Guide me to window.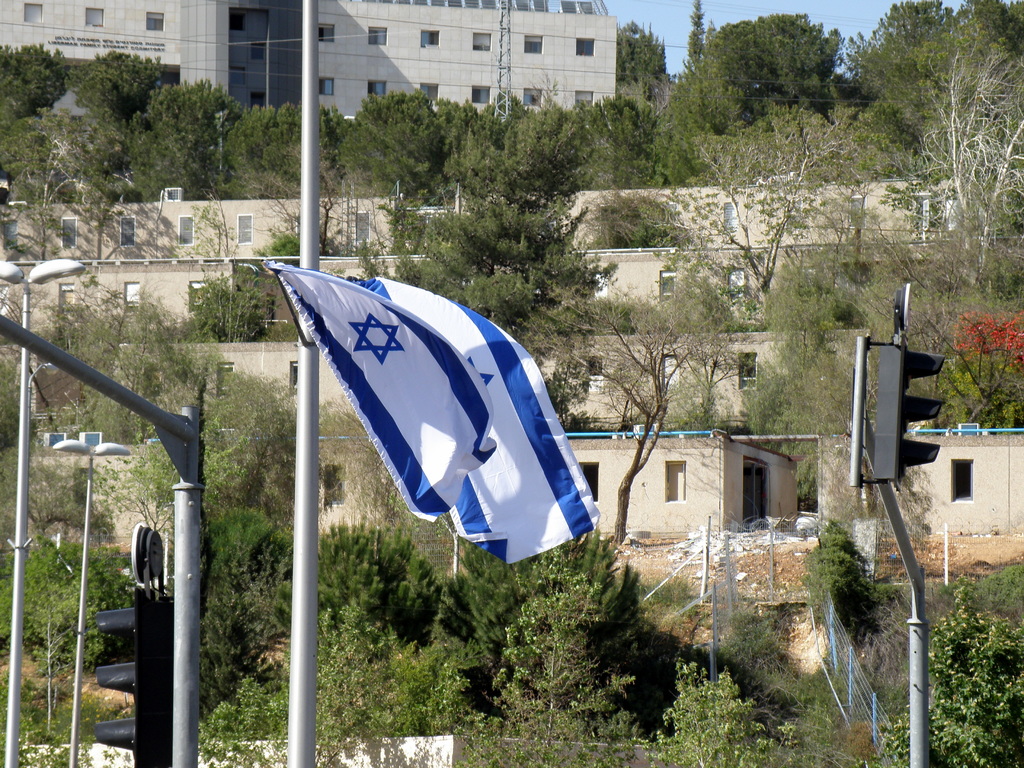
Guidance: region(573, 92, 591, 113).
